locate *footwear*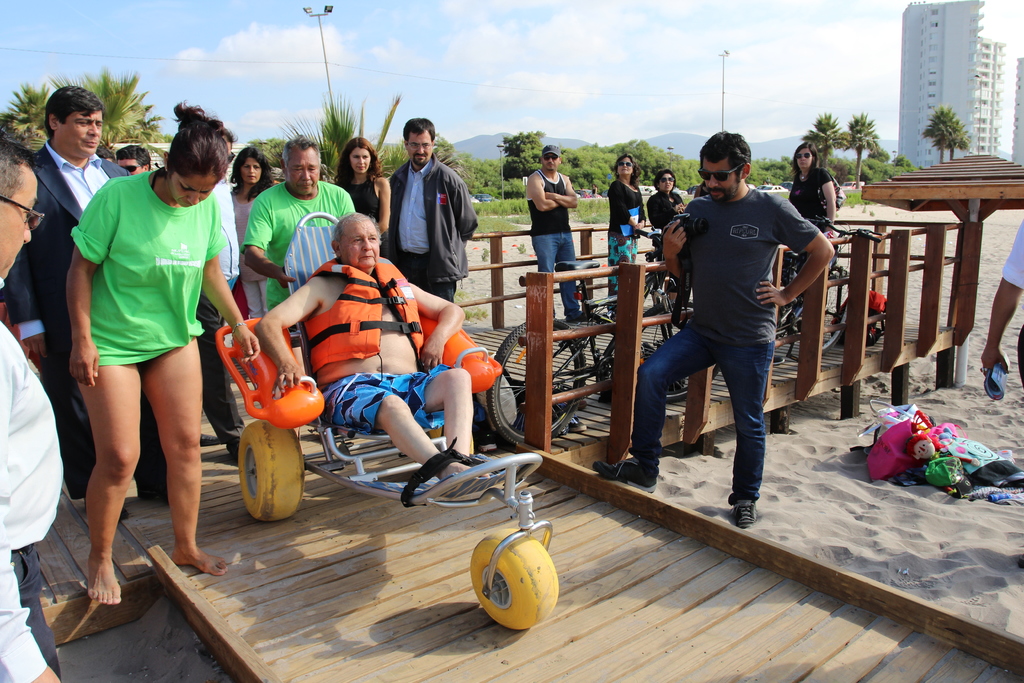
box=[584, 458, 659, 484]
